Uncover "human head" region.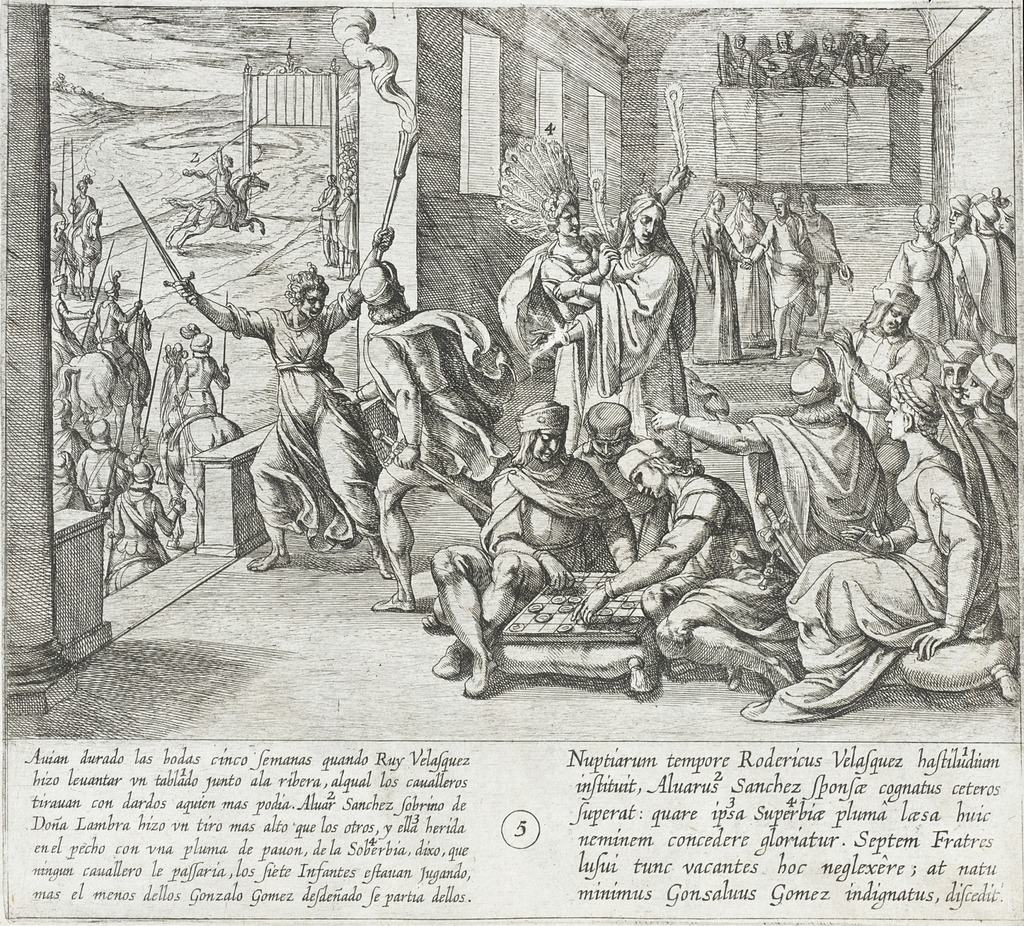
Uncovered: bbox=[734, 186, 765, 211].
